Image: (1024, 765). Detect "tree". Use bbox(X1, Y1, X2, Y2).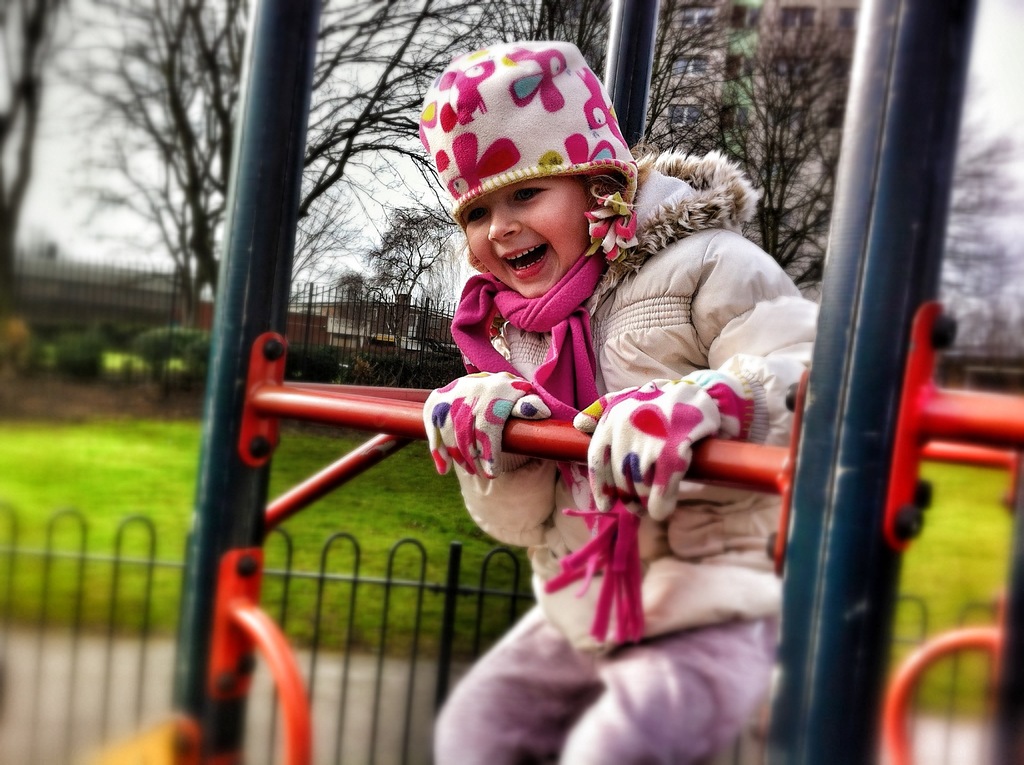
bbox(44, 0, 490, 330).
